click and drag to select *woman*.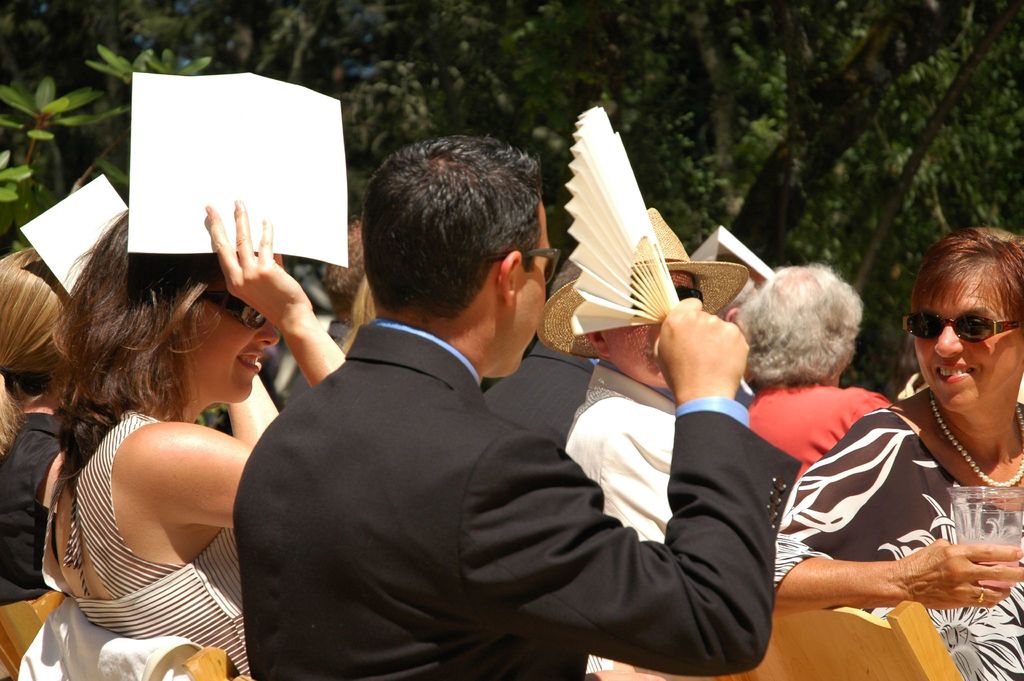
Selection: (x1=728, y1=261, x2=897, y2=491).
